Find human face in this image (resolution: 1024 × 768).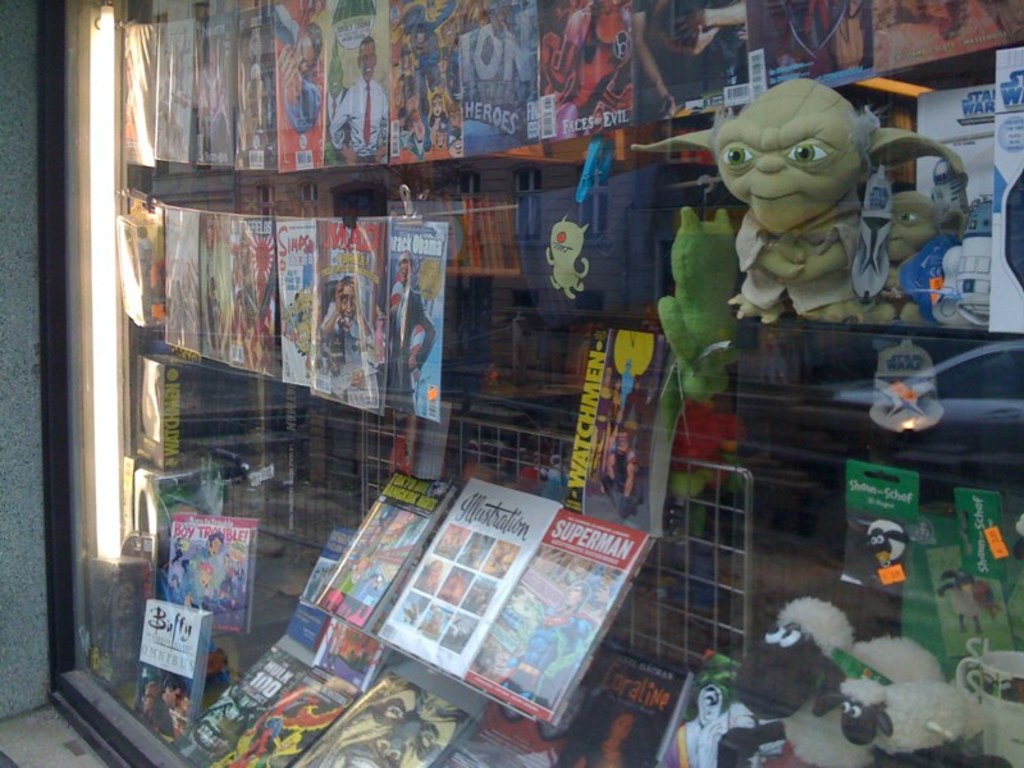
<box>340,287,360,323</box>.
